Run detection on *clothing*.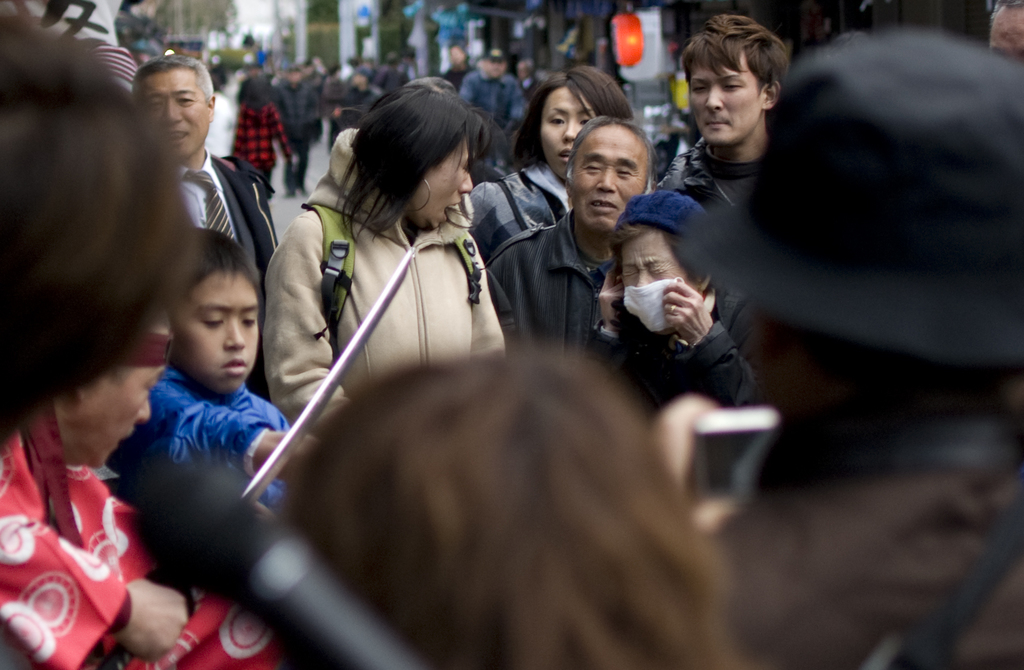
Result: crop(495, 201, 606, 338).
